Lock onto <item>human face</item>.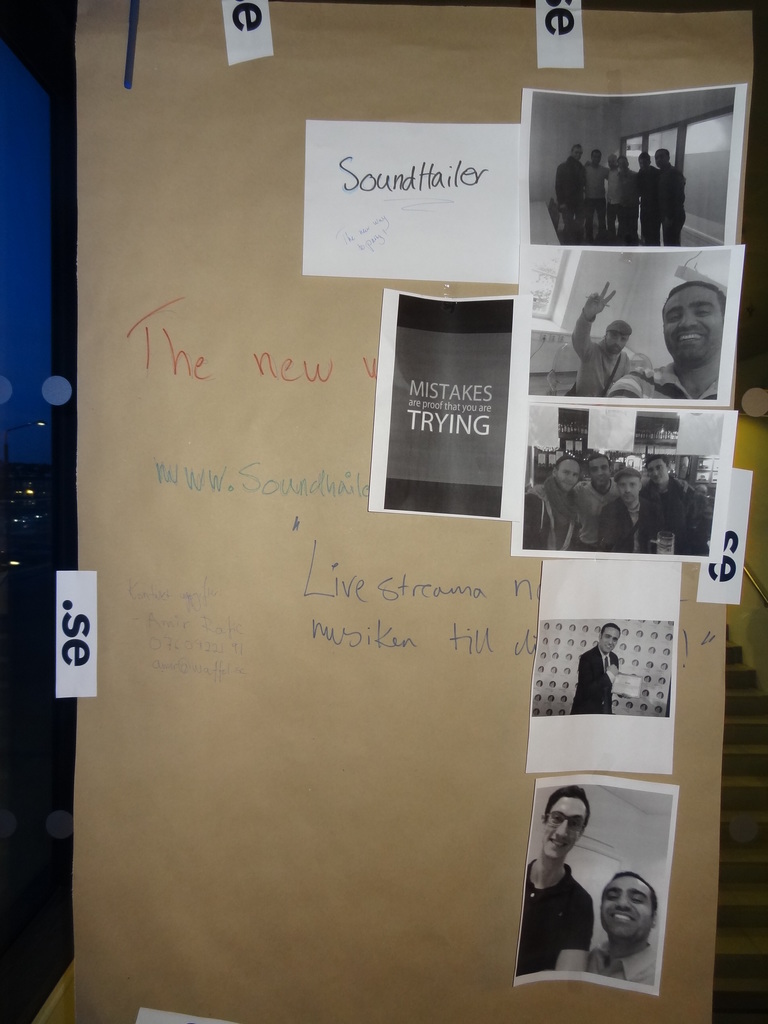
Locked: x1=544, y1=798, x2=584, y2=858.
